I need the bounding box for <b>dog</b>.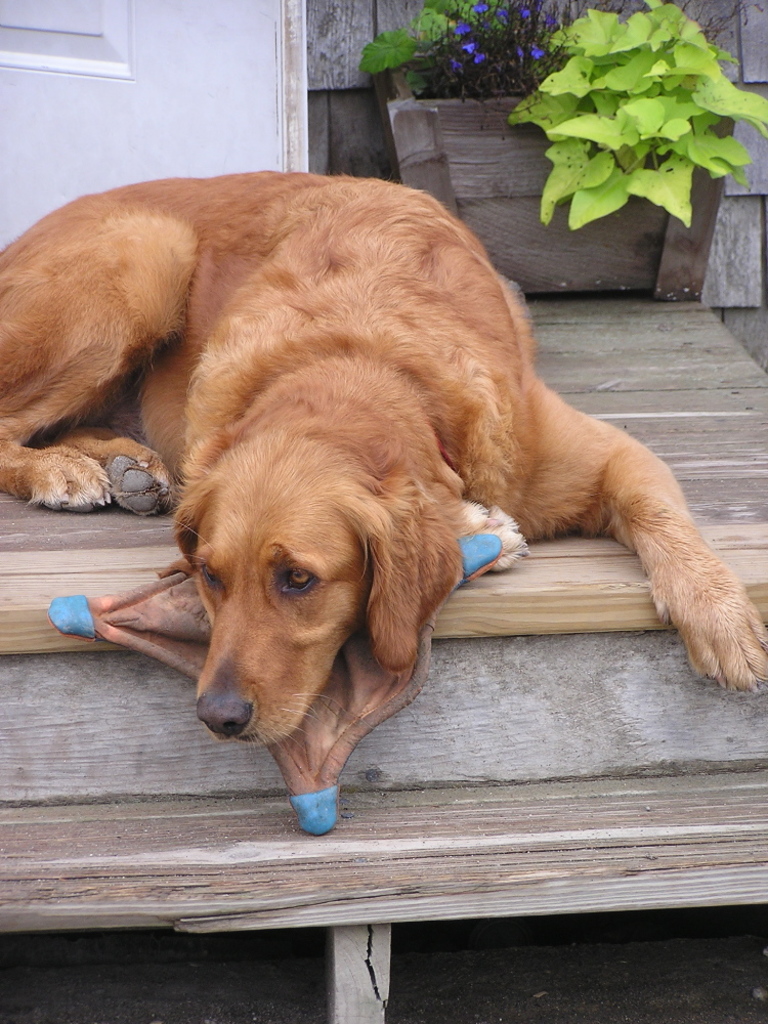
Here it is: 0,171,767,765.
